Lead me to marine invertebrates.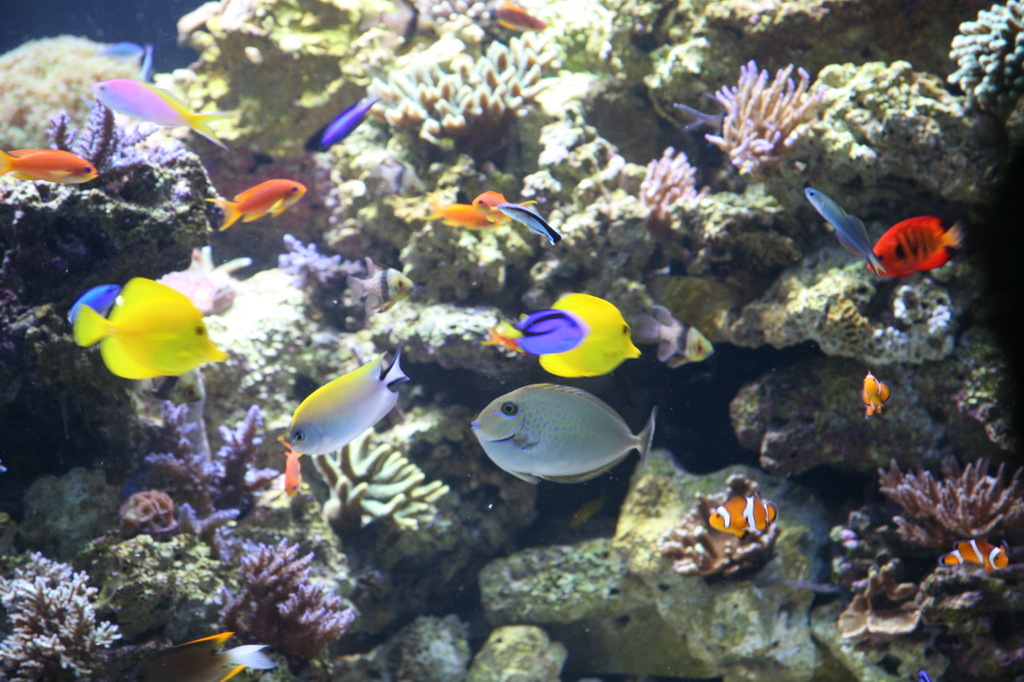
Lead to 118 365 314 560.
